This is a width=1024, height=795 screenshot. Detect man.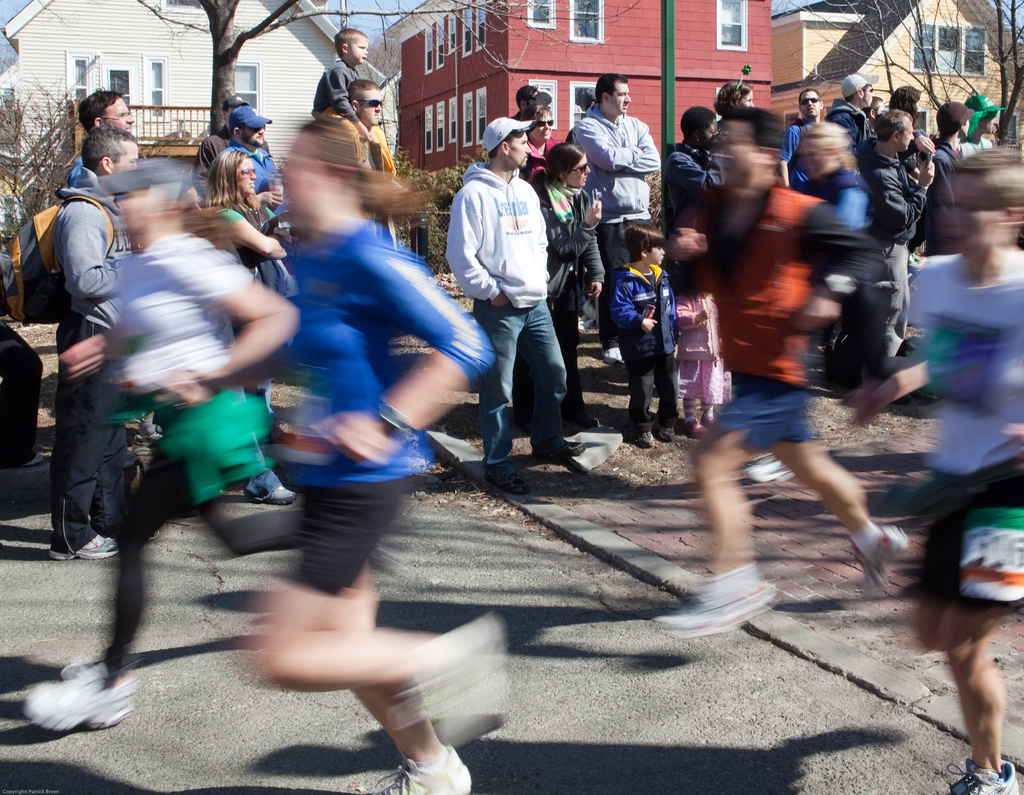
select_region(49, 124, 160, 563).
